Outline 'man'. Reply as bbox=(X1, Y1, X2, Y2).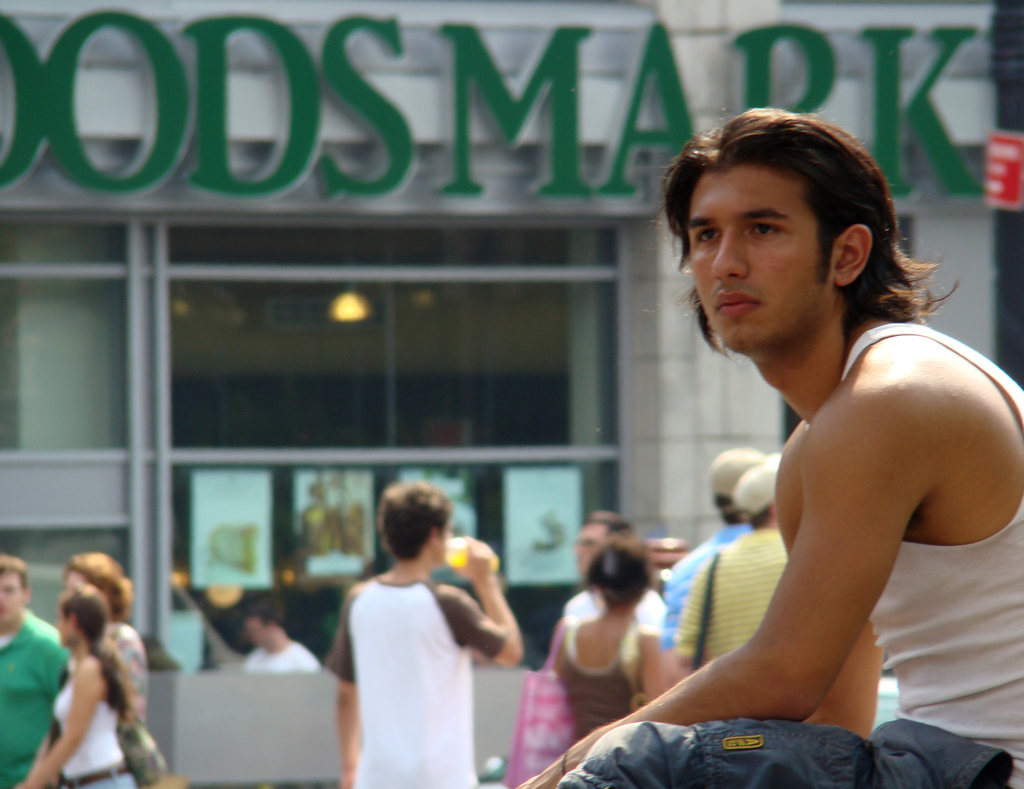
bbox=(310, 482, 522, 769).
